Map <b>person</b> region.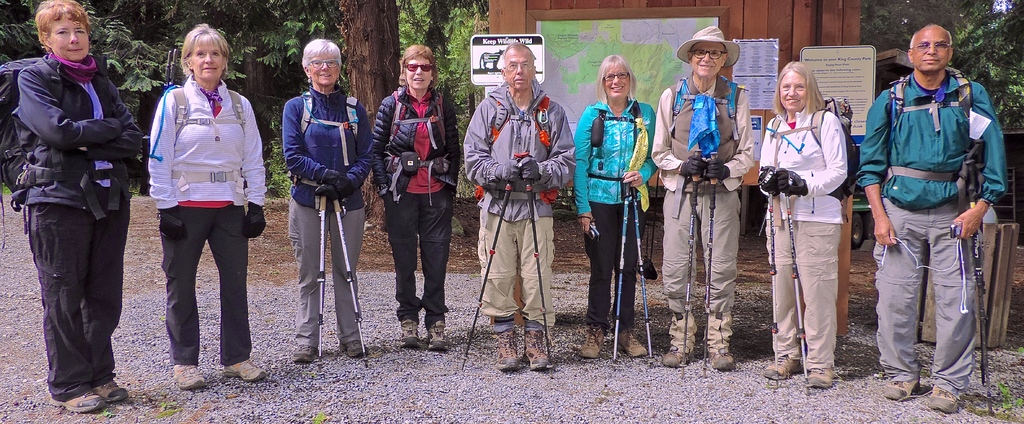
Mapped to locate(372, 44, 455, 347).
